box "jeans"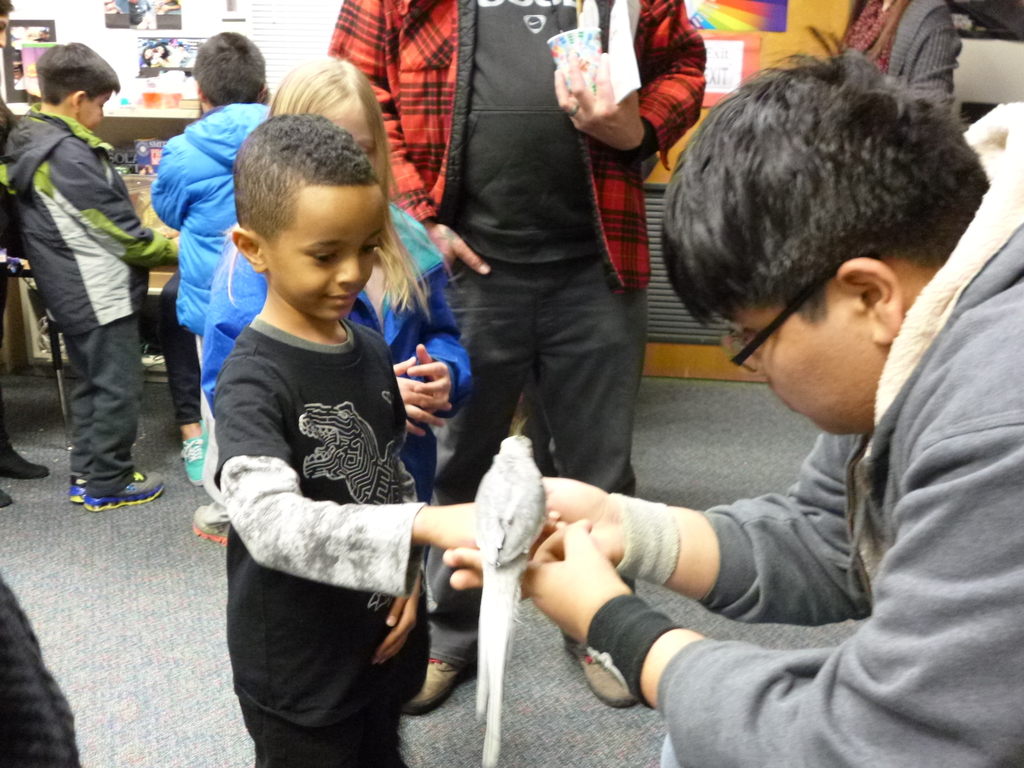
[419,259,641,675]
